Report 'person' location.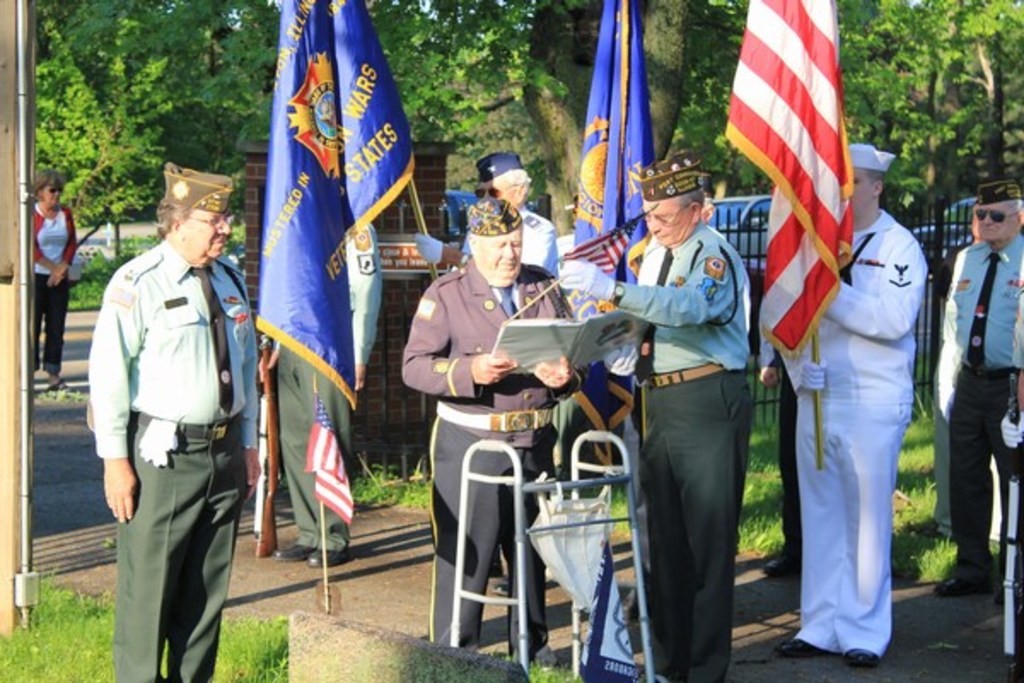
Report: BBox(751, 120, 925, 673).
